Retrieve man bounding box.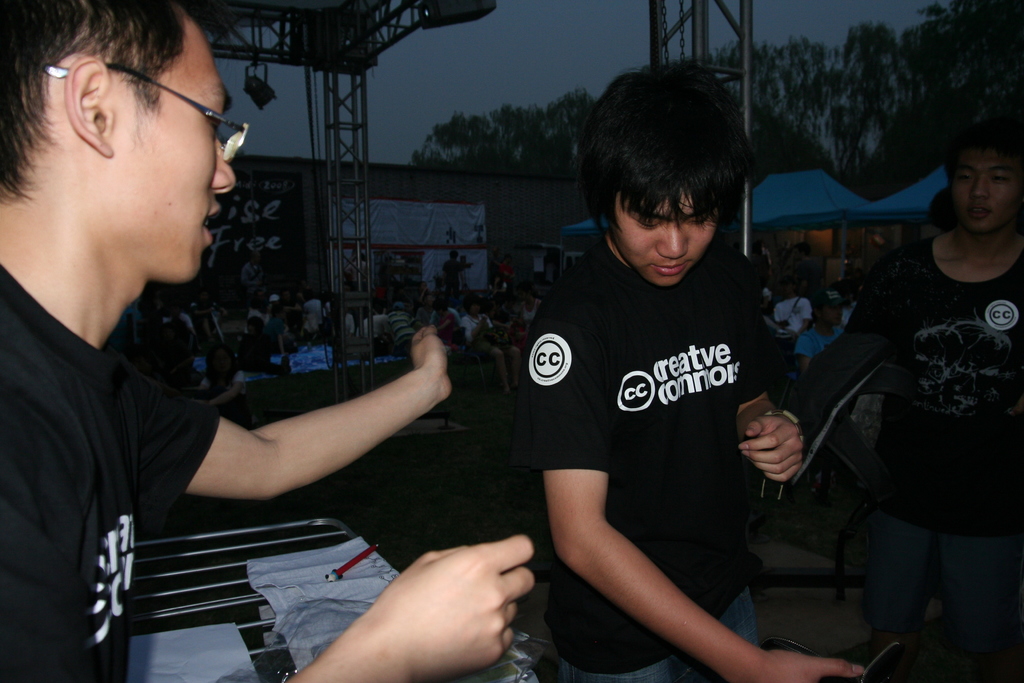
Bounding box: 518, 75, 874, 682.
